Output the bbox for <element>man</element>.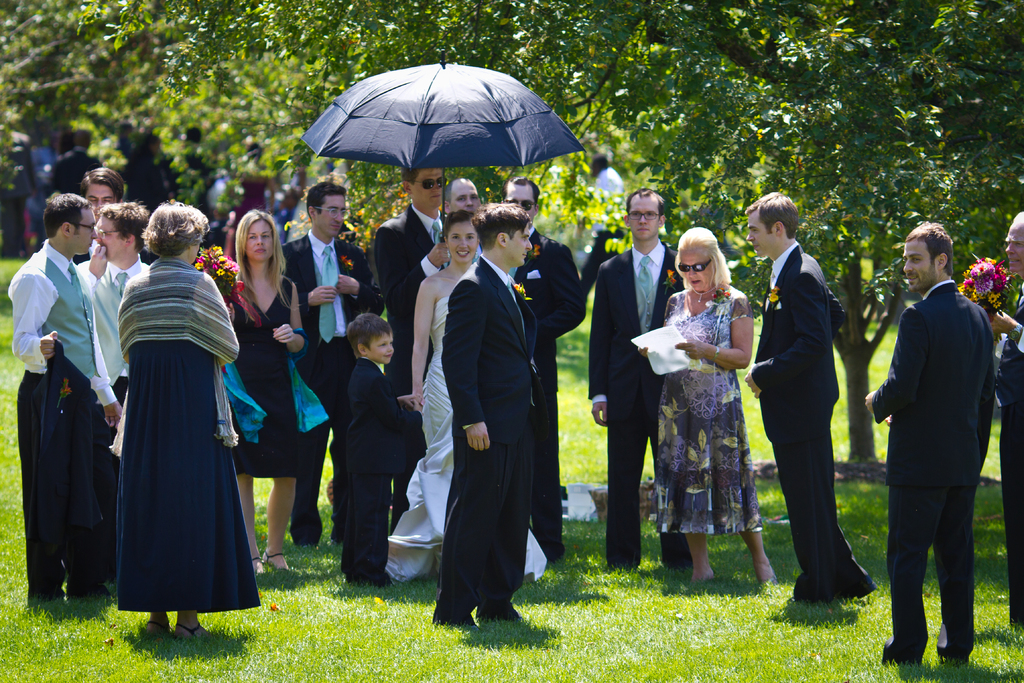
(x1=591, y1=186, x2=691, y2=582).
